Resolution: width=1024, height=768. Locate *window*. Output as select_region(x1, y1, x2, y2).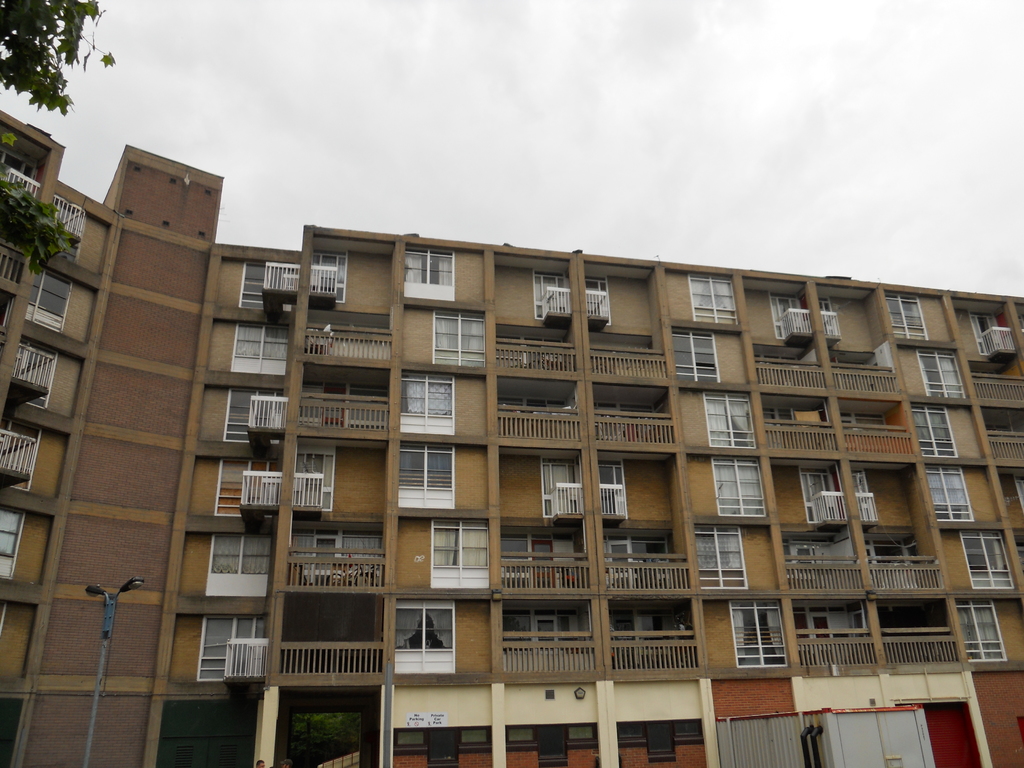
select_region(706, 460, 771, 524).
